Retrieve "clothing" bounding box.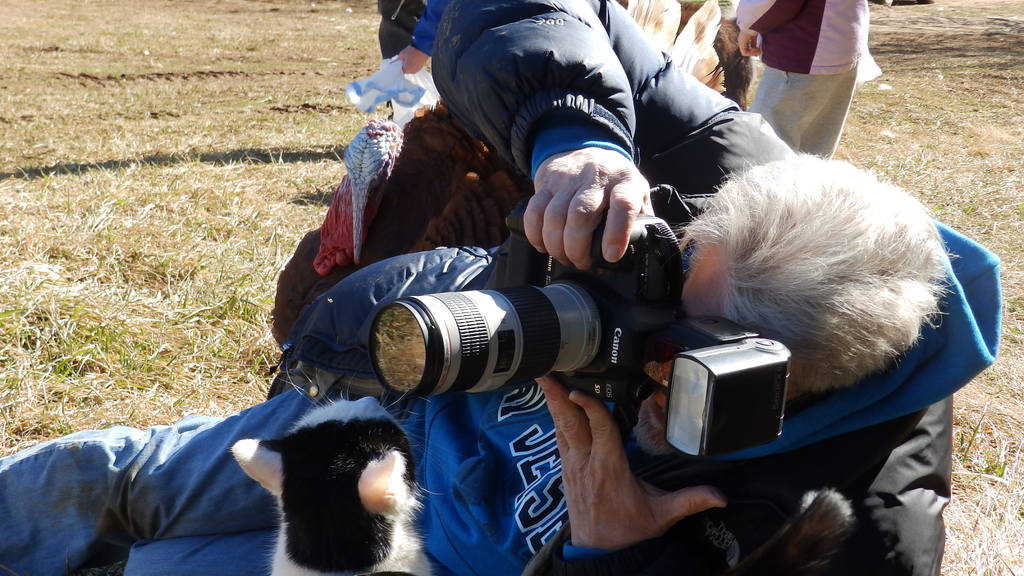
Bounding box: detection(0, 0, 1014, 575).
